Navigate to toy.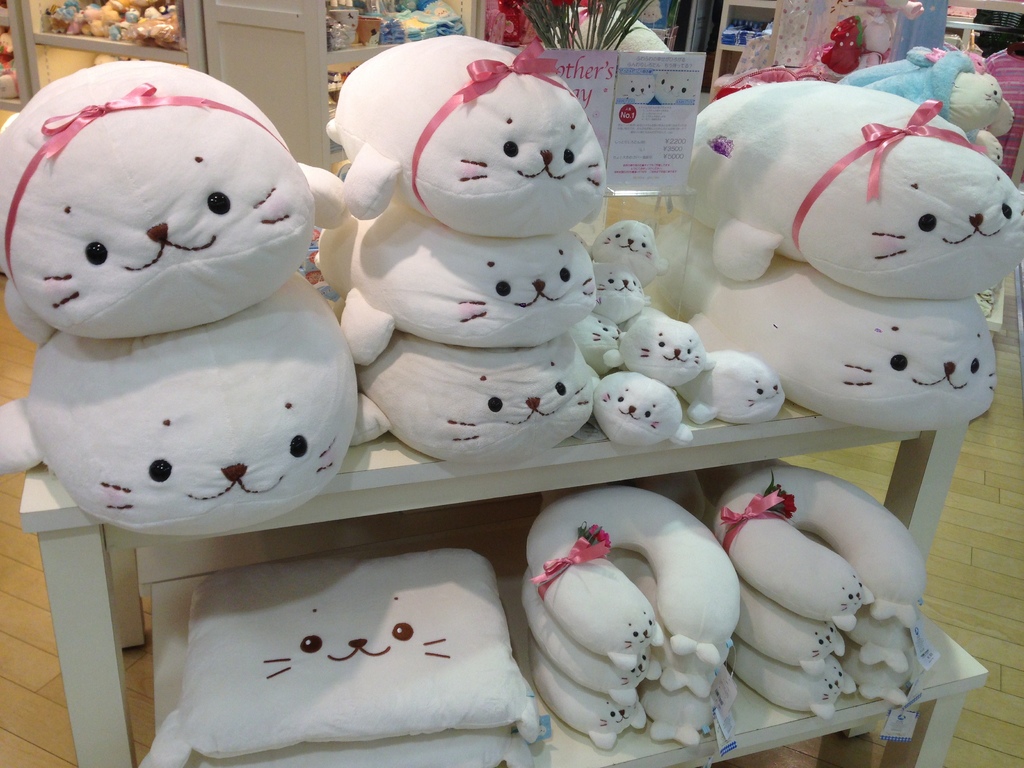
Navigation target: x1=651 y1=264 x2=1007 y2=435.
